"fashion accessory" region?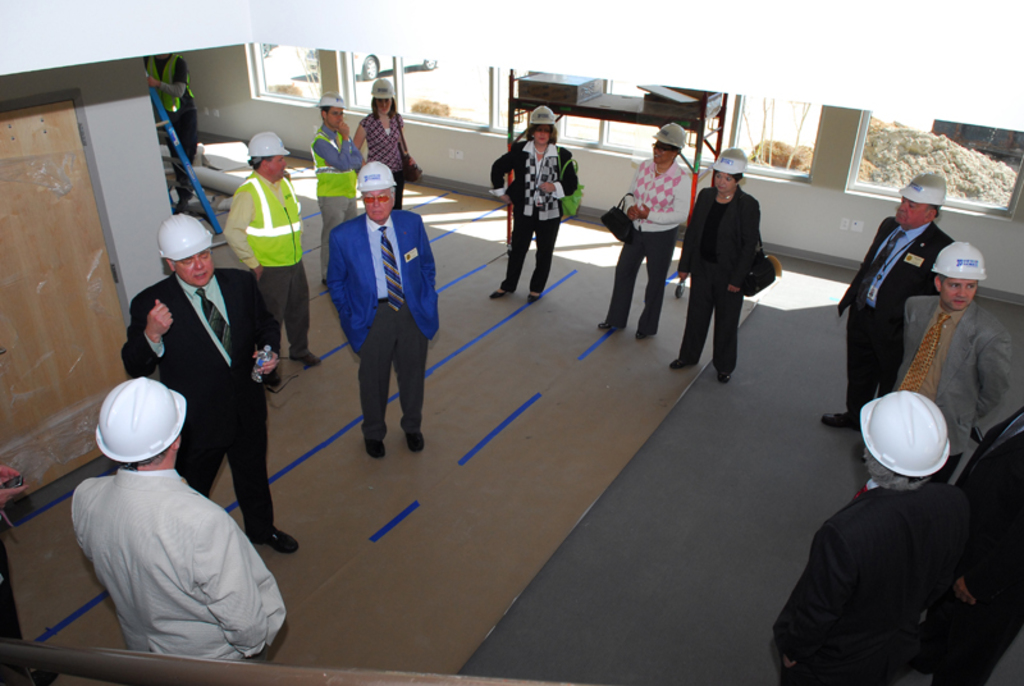
x1=654 y1=161 x2=666 y2=182
